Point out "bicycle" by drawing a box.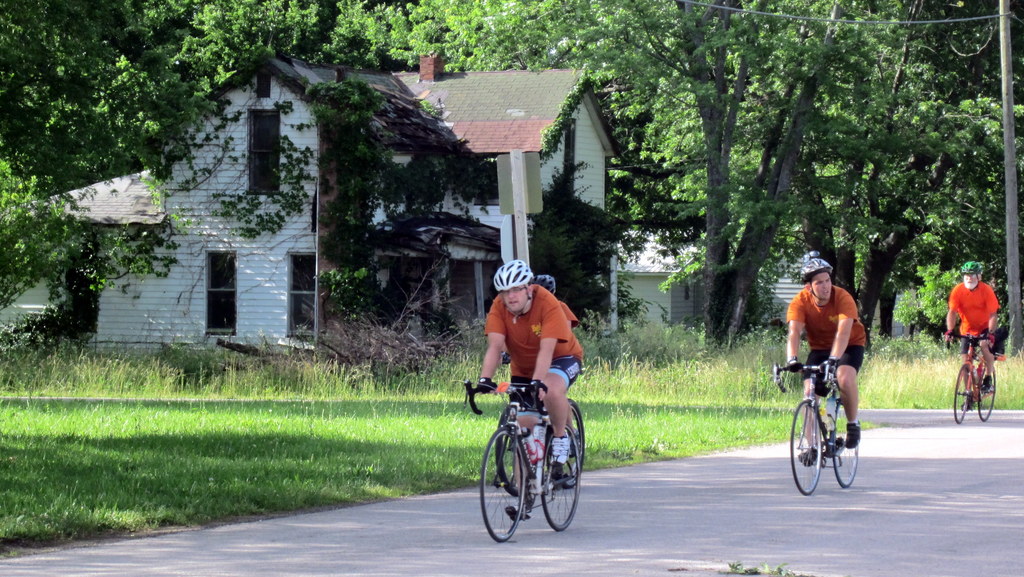
bbox=[495, 350, 586, 498].
